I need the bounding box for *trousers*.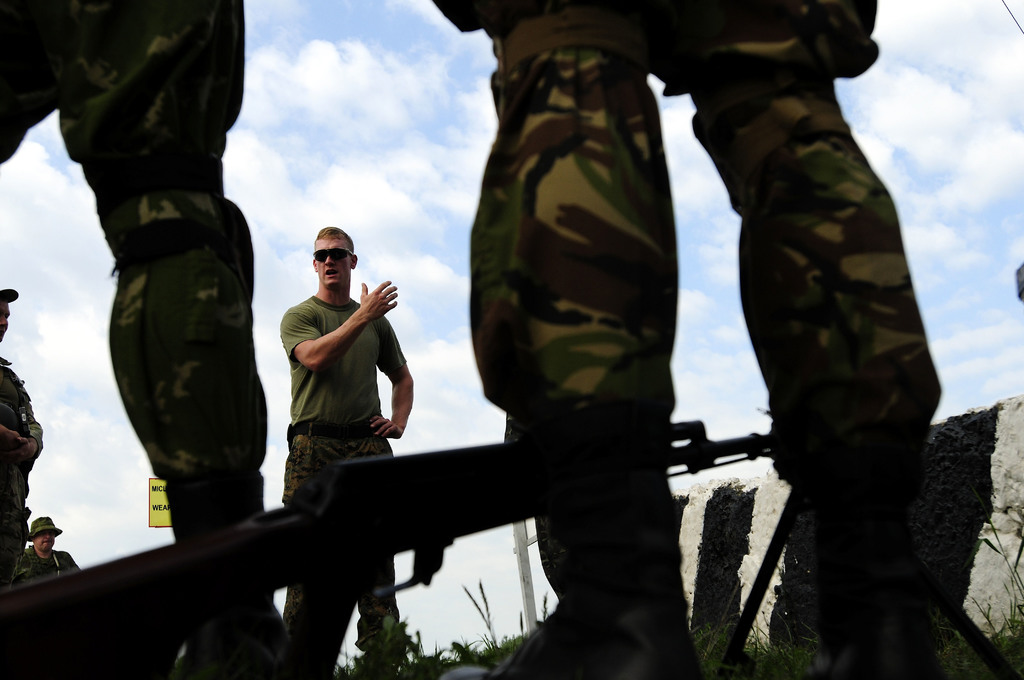
Here it is: locate(435, 0, 944, 591).
